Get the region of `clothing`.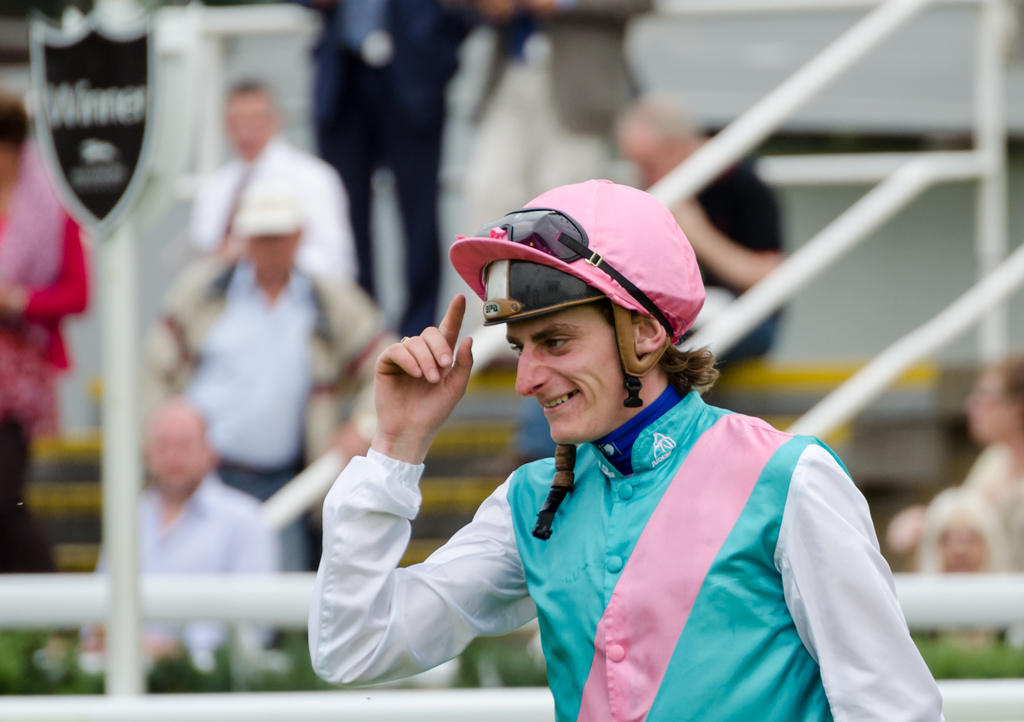
box(0, 157, 90, 572).
